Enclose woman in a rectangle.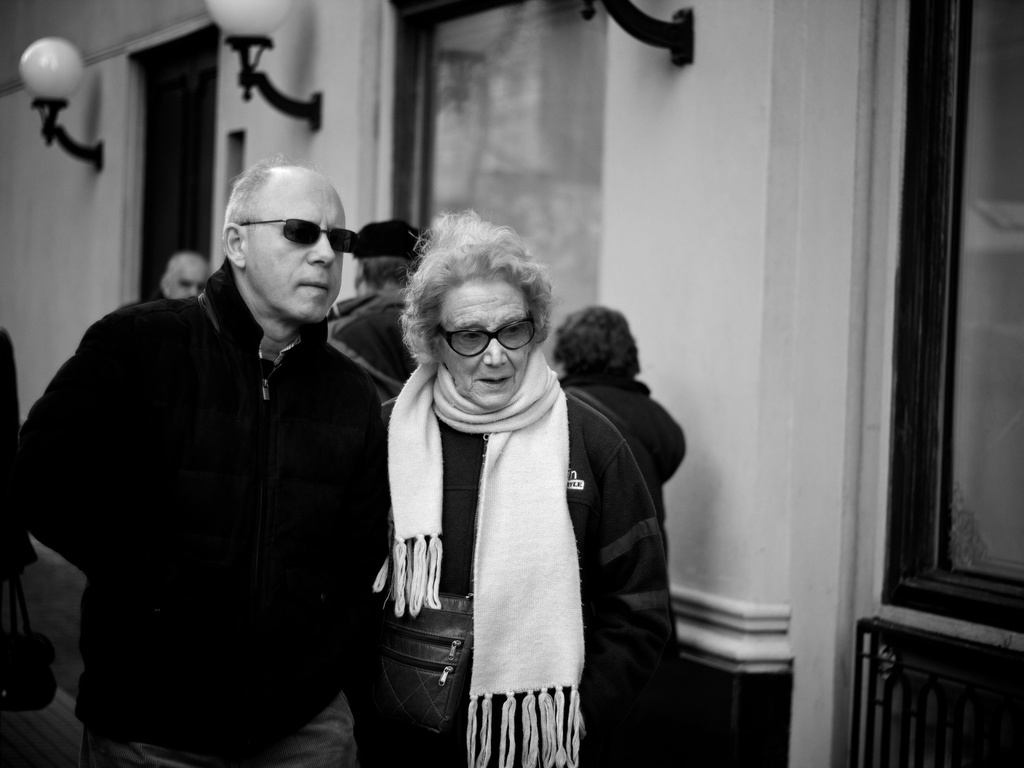
crop(336, 199, 671, 767).
